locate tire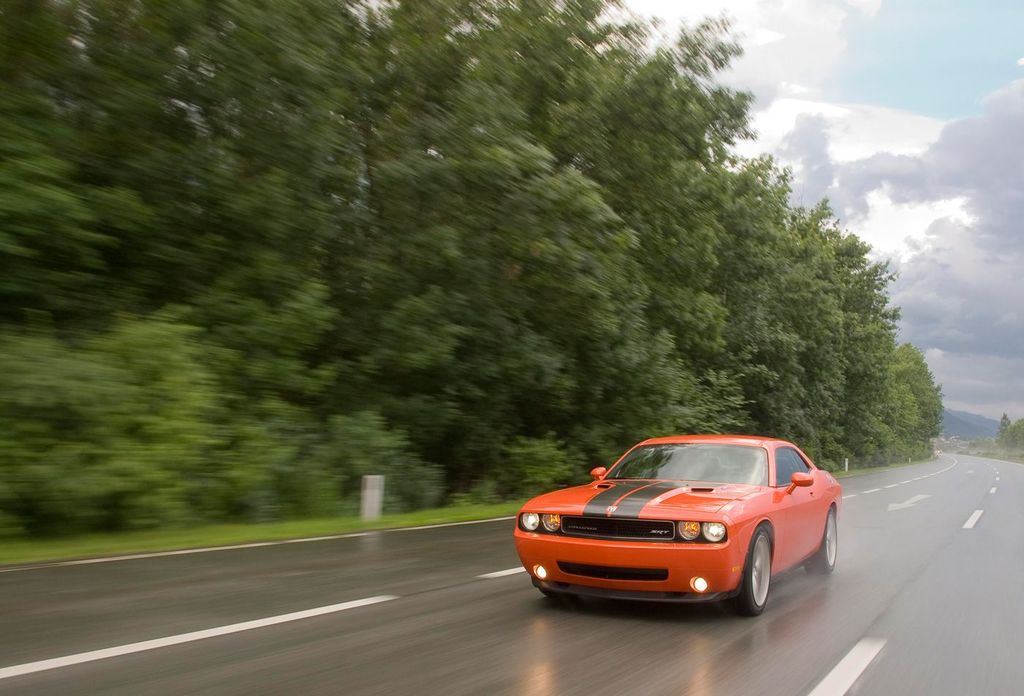
bbox=[807, 507, 838, 575]
